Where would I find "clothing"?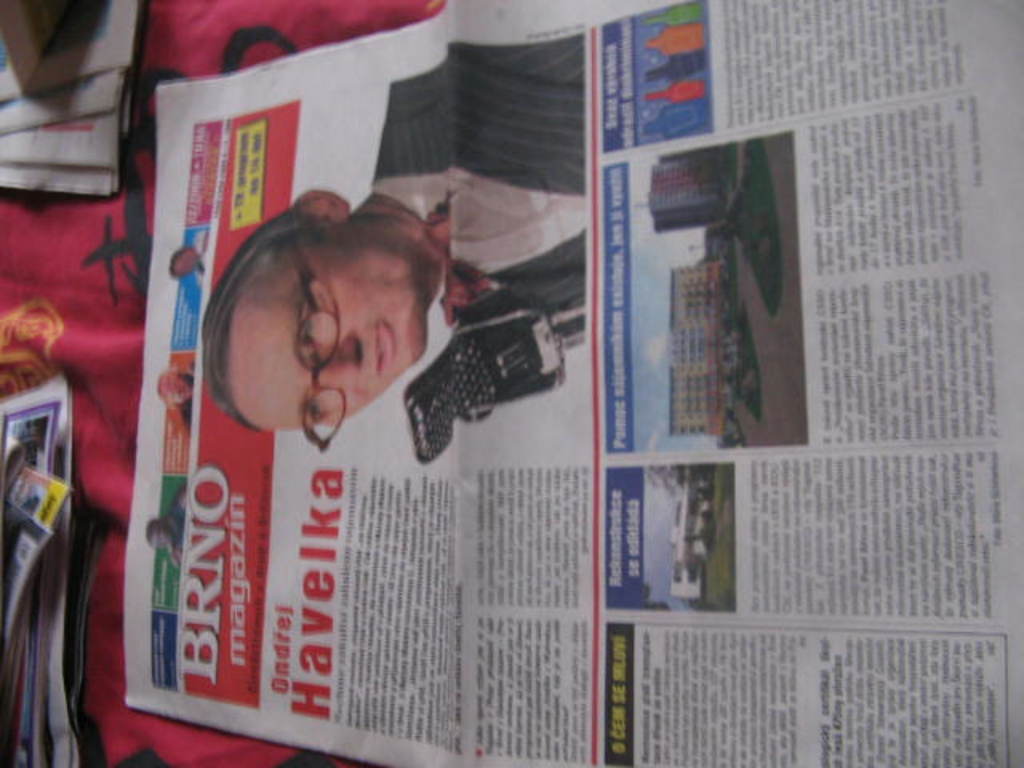
At 373/45/582/315.
